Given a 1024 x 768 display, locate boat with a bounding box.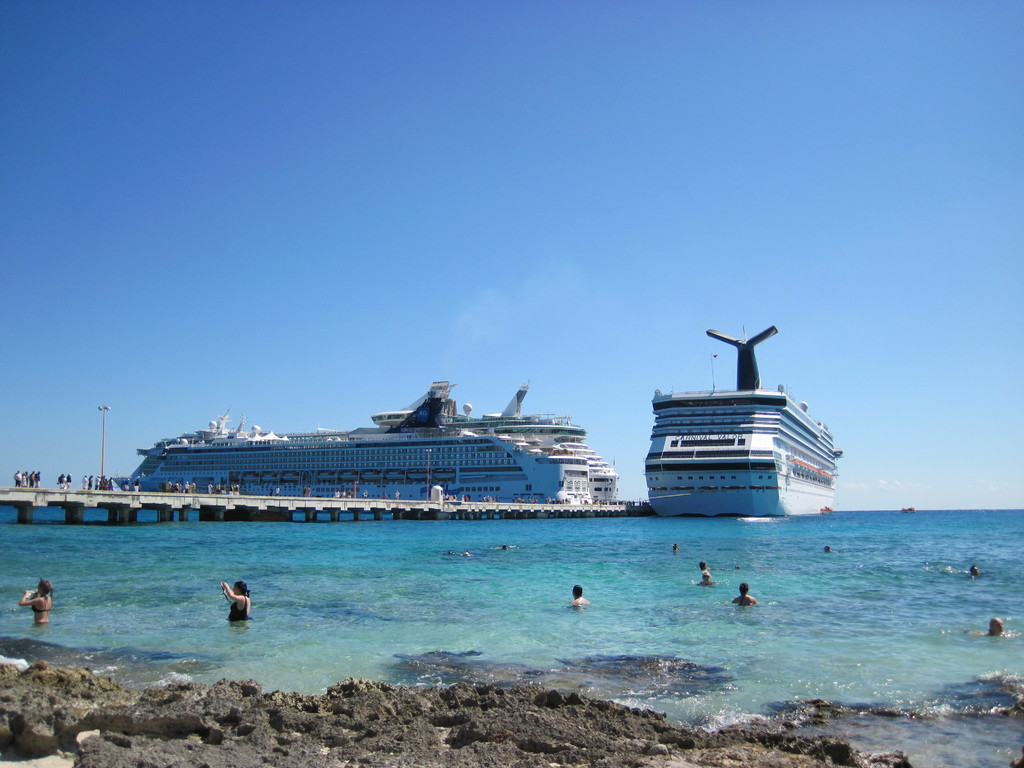
Located: BBox(625, 323, 850, 530).
